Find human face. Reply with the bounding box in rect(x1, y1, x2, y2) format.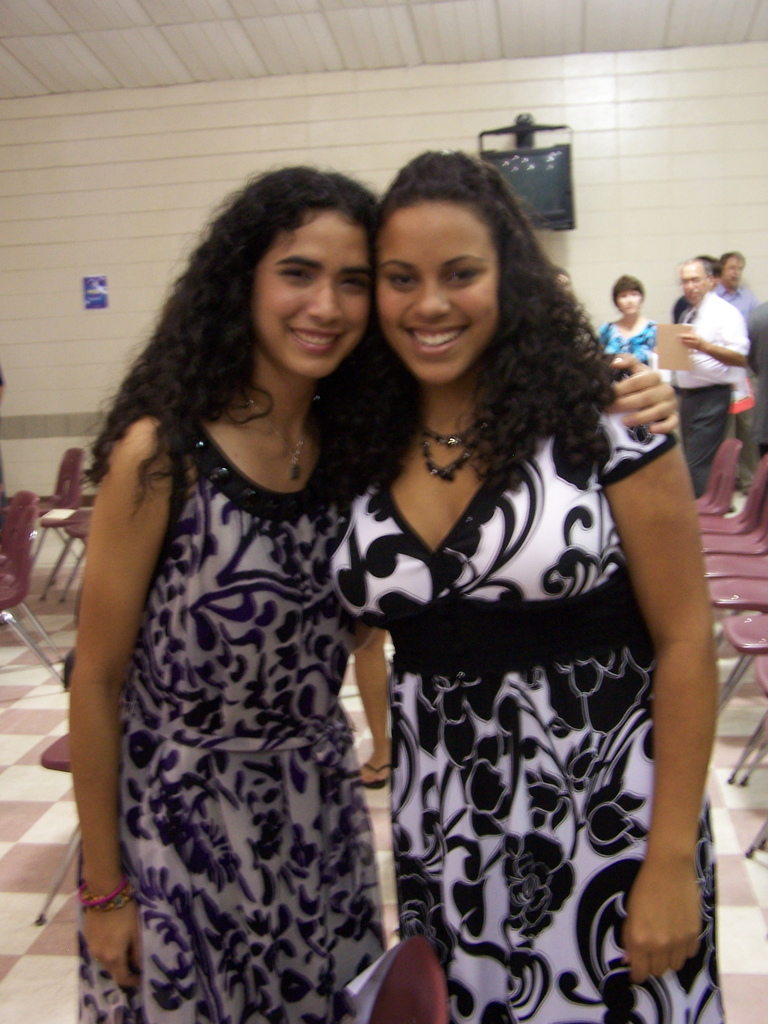
rect(378, 200, 495, 388).
